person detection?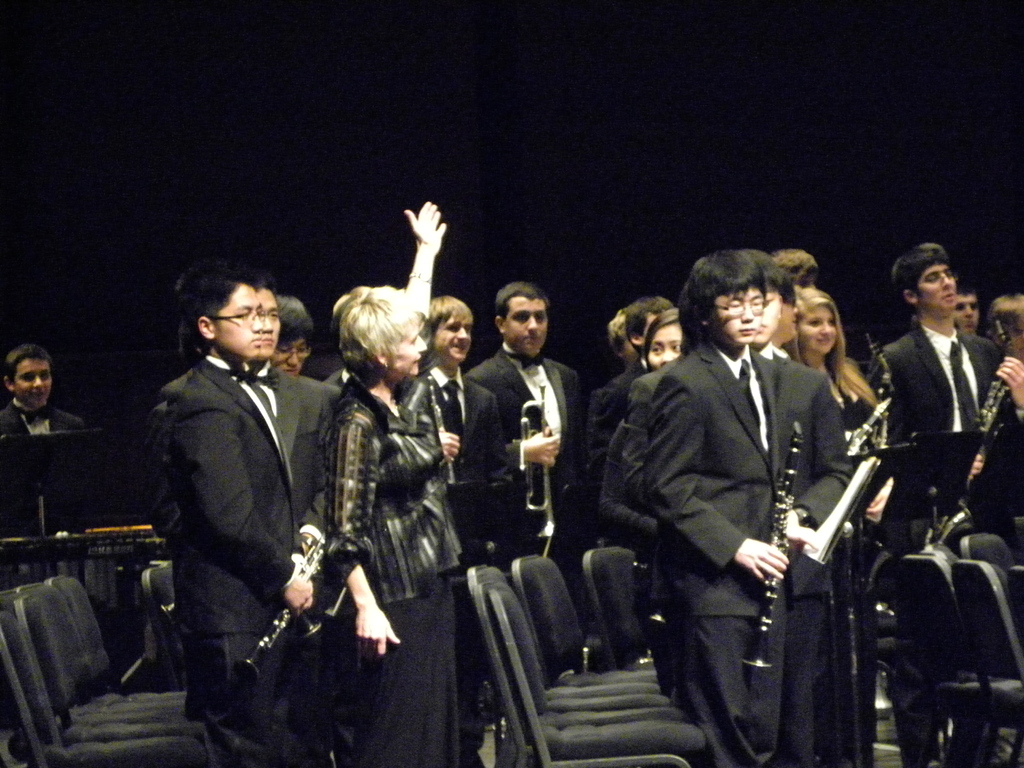
{"left": 613, "top": 241, "right": 876, "bottom": 767}
